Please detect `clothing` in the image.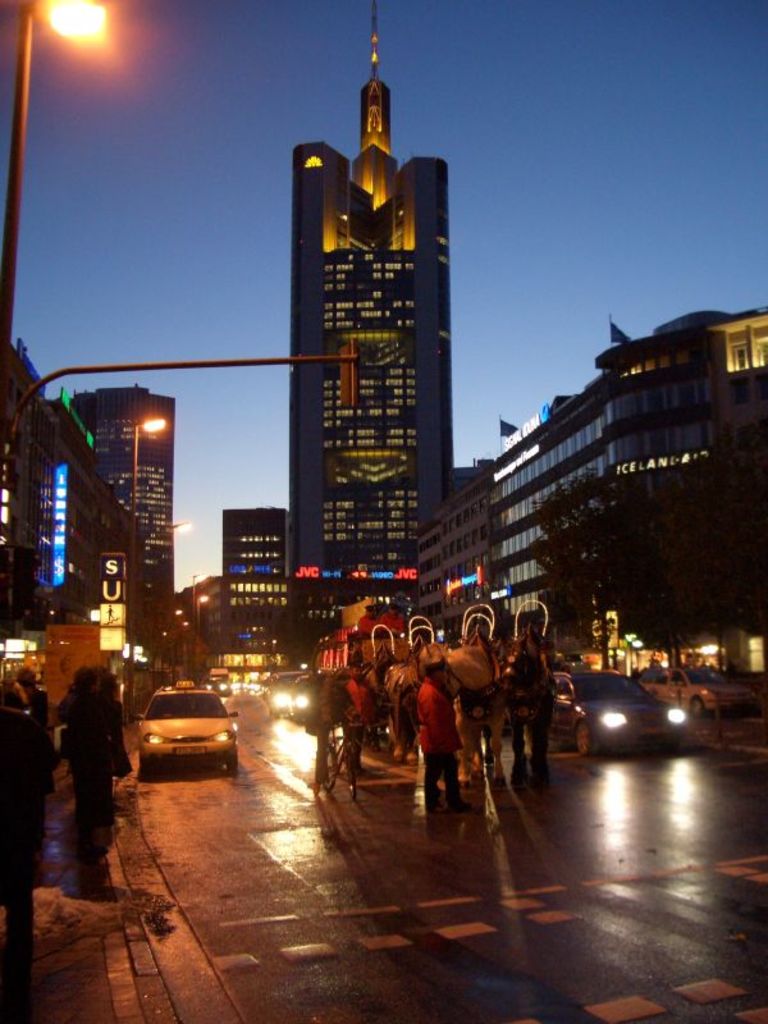
pyautogui.locateOnScreen(406, 660, 471, 797).
